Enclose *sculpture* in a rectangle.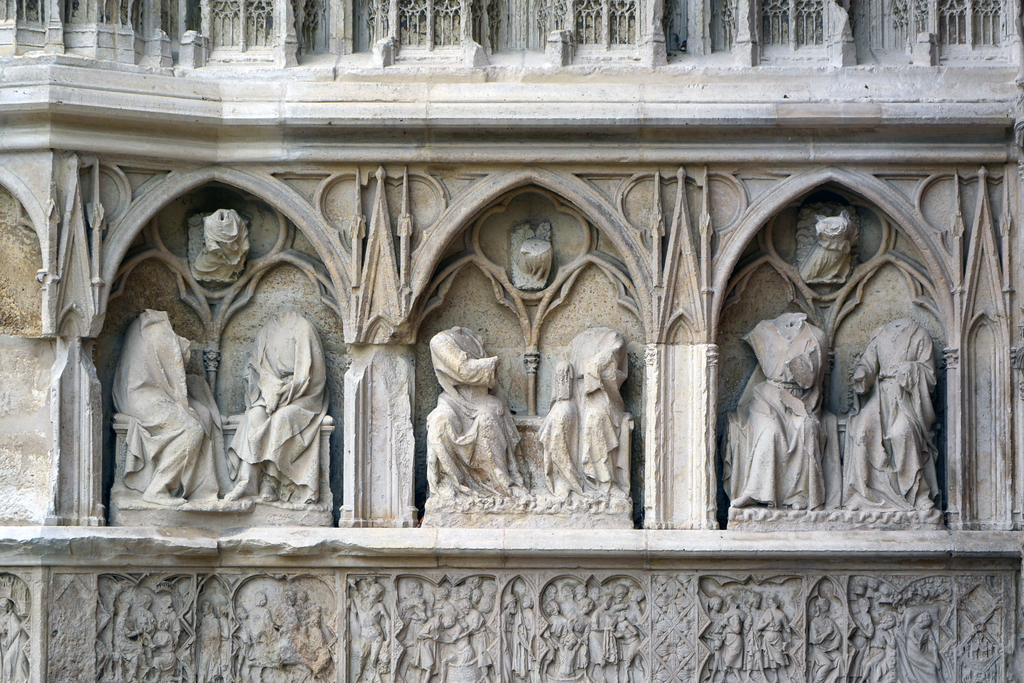
box=[228, 306, 327, 513].
